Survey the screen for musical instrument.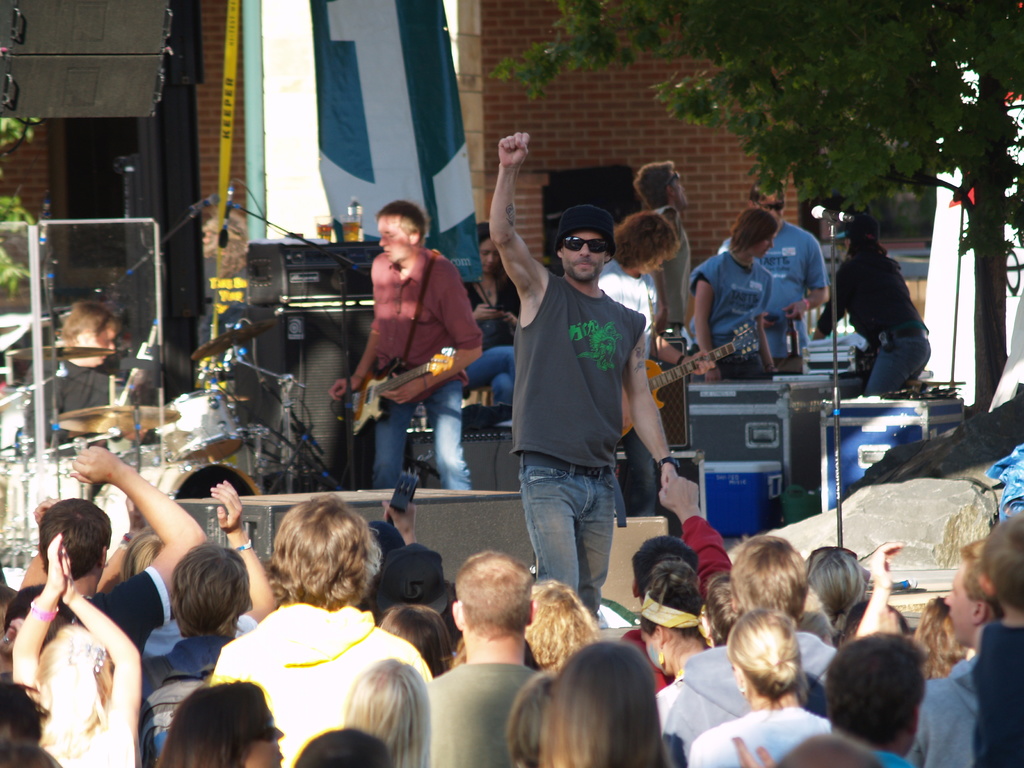
Survey found: bbox=(13, 333, 122, 371).
